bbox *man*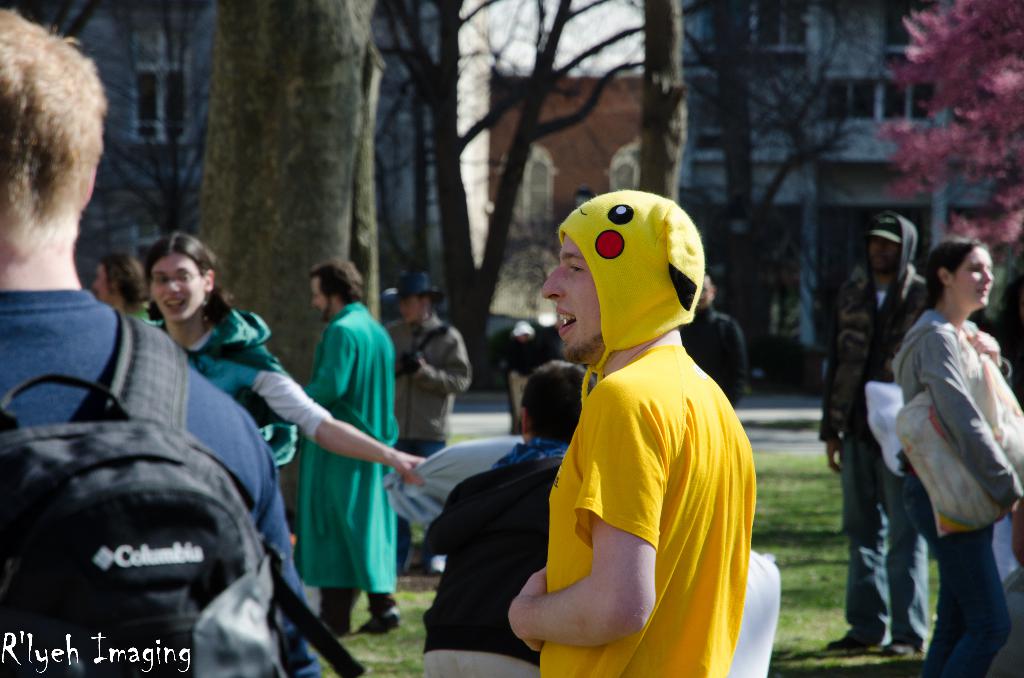
rect(0, 8, 321, 677)
